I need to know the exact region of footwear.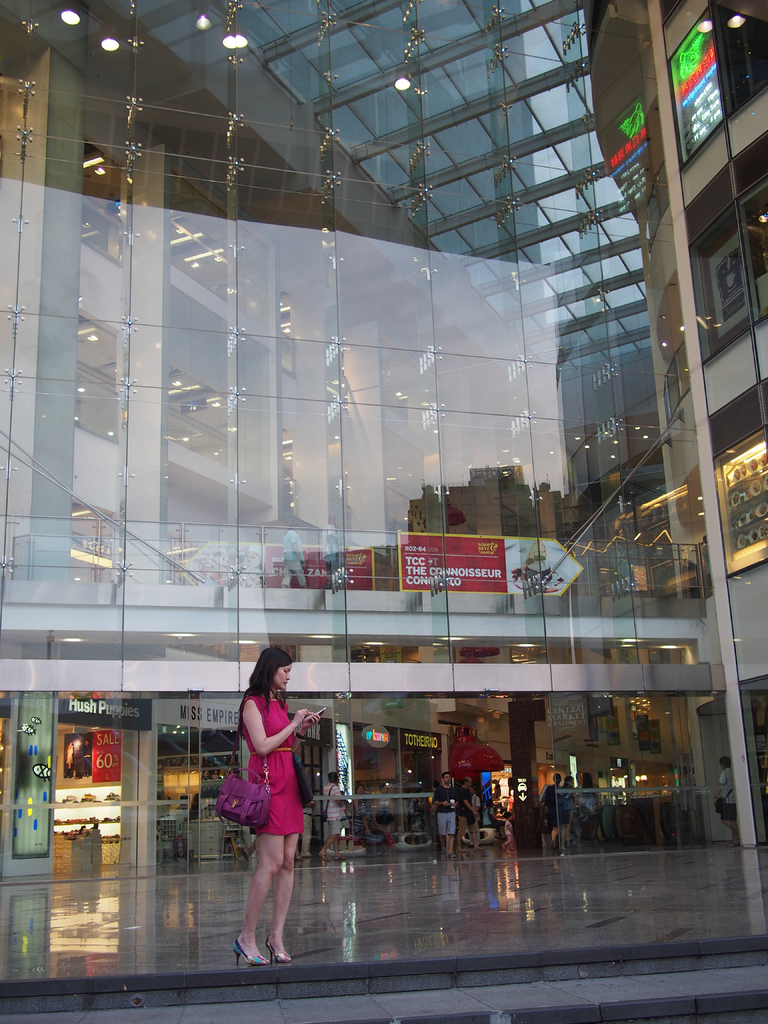
Region: [left=335, top=855, right=349, bottom=860].
